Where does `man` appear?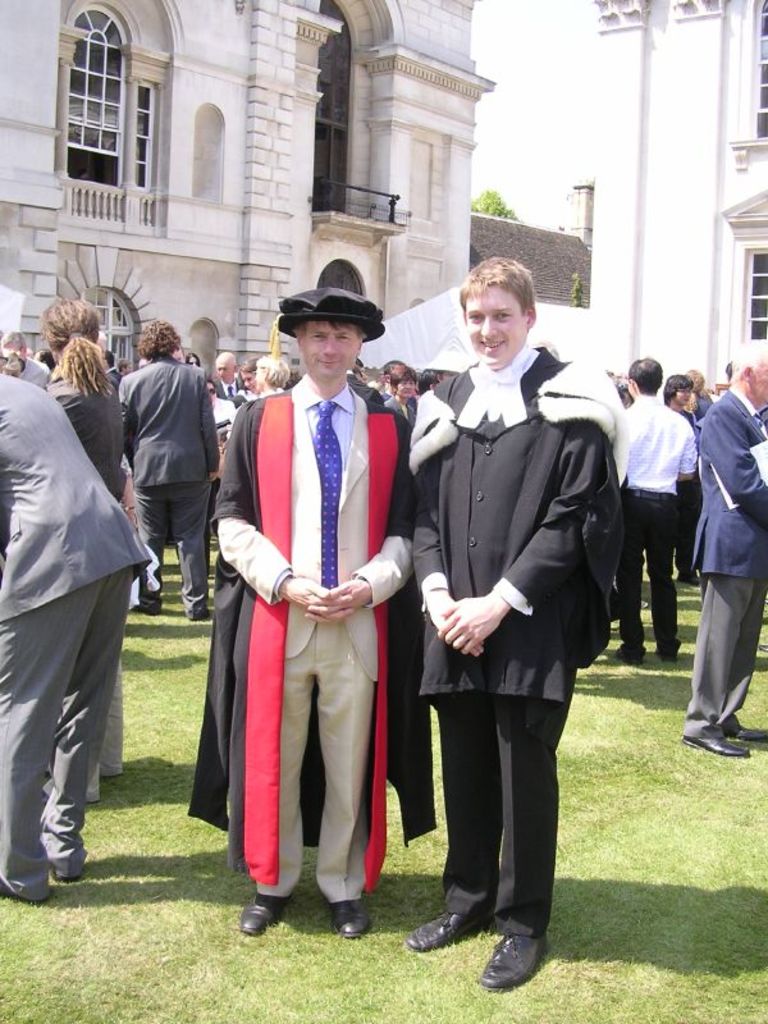
Appears at (115, 315, 218, 622).
